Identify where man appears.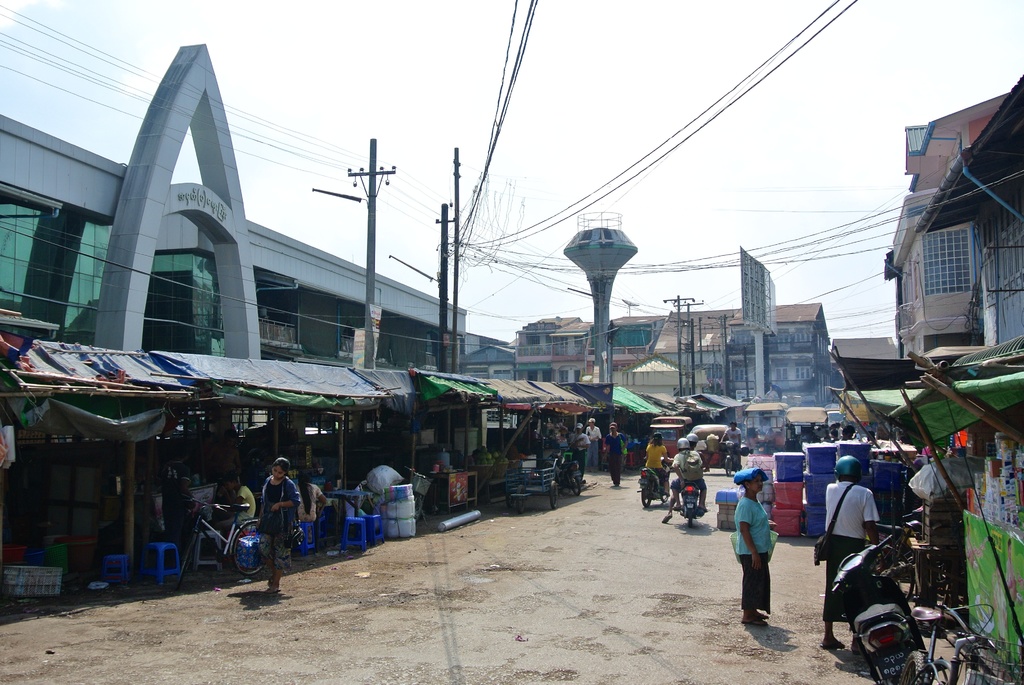
Appears at (x1=590, y1=418, x2=600, y2=469).
